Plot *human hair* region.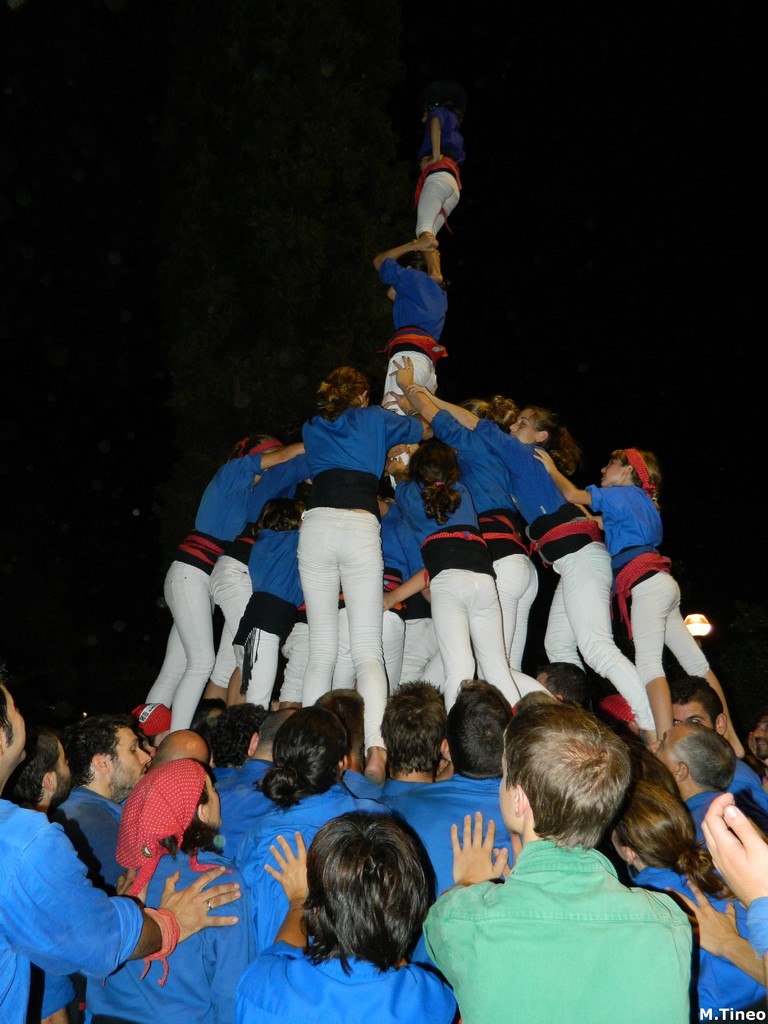
Plotted at [x1=316, y1=365, x2=370, y2=424].
